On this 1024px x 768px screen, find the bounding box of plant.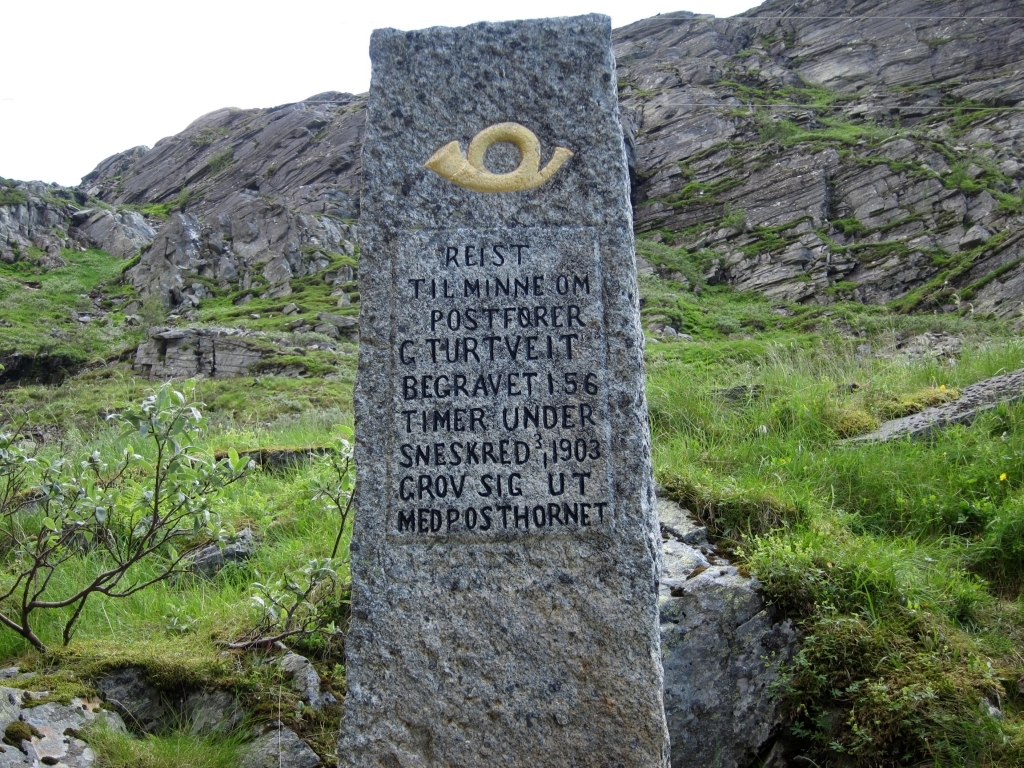
Bounding box: (left=742, top=228, right=794, bottom=253).
